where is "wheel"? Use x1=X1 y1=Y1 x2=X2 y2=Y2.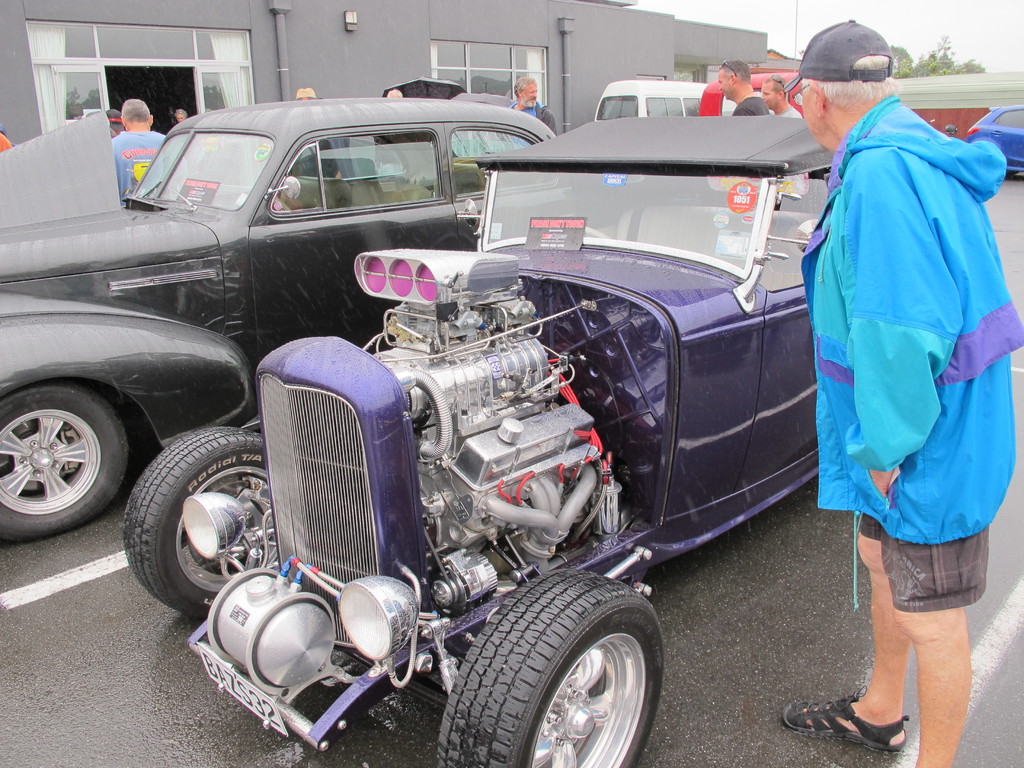
x1=436 y1=566 x2=668 y2=767.
